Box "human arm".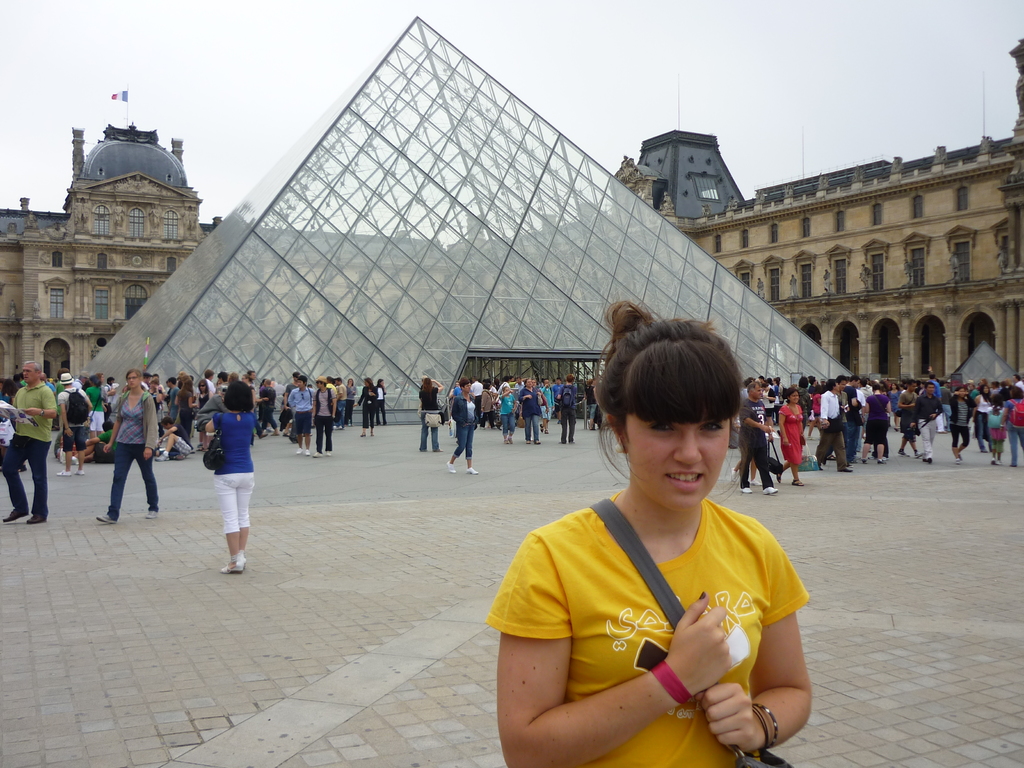
BBox(499, 389, 513, 402).
